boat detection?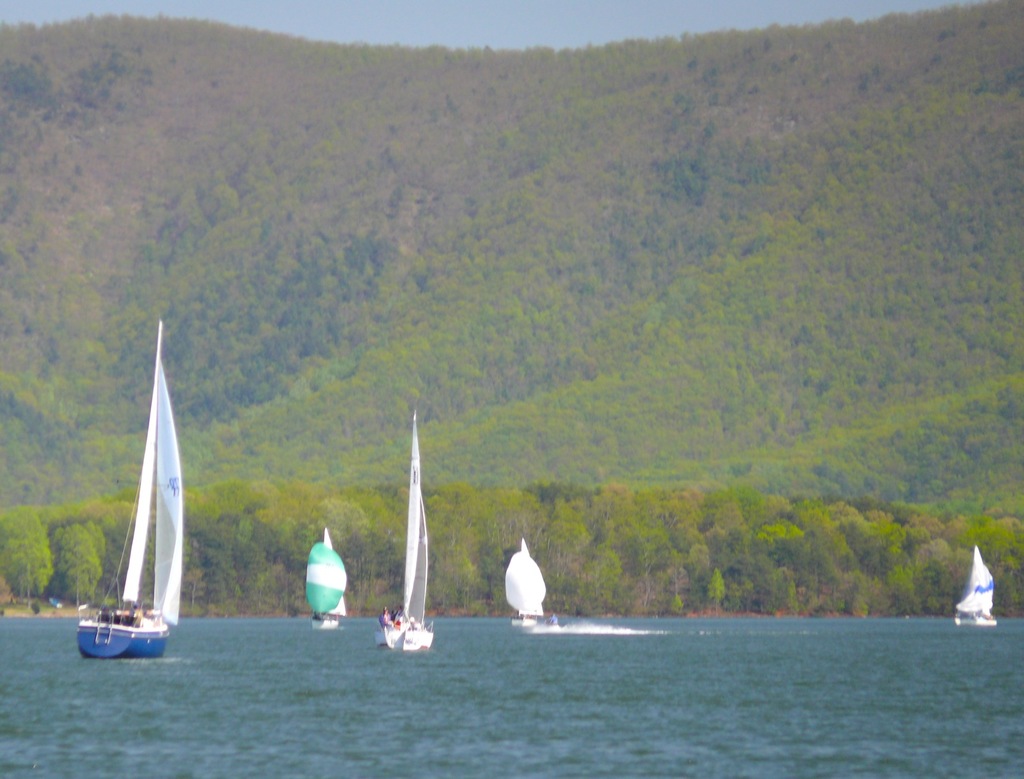
bbox=(957, 542, 995, 627)
